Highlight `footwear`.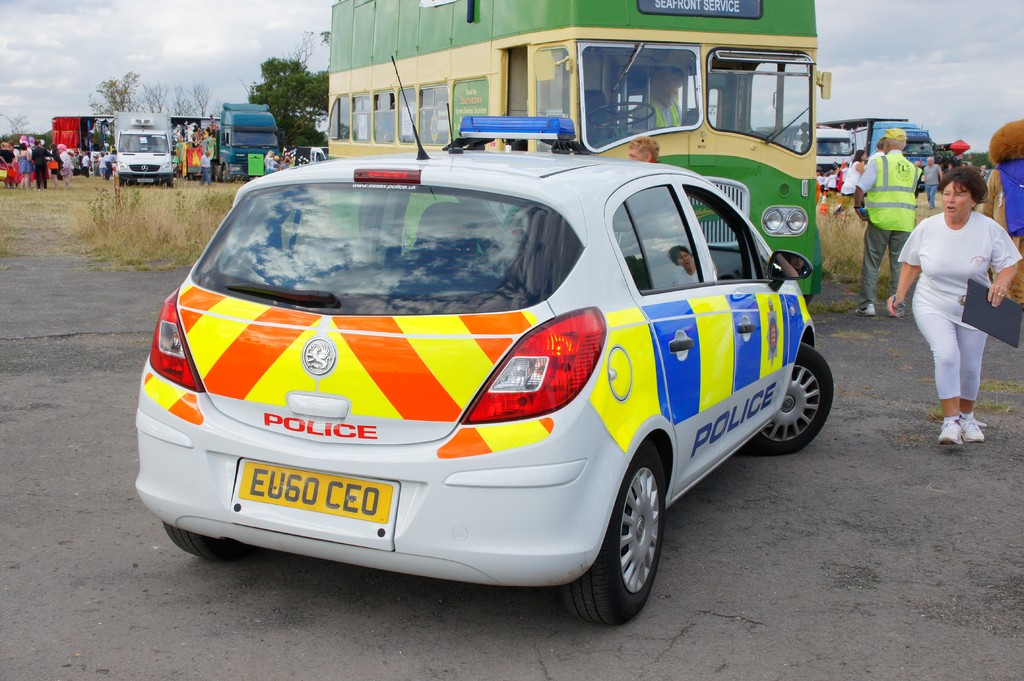
Highlighted region: <region>936, 414, 963, 444</region>.
